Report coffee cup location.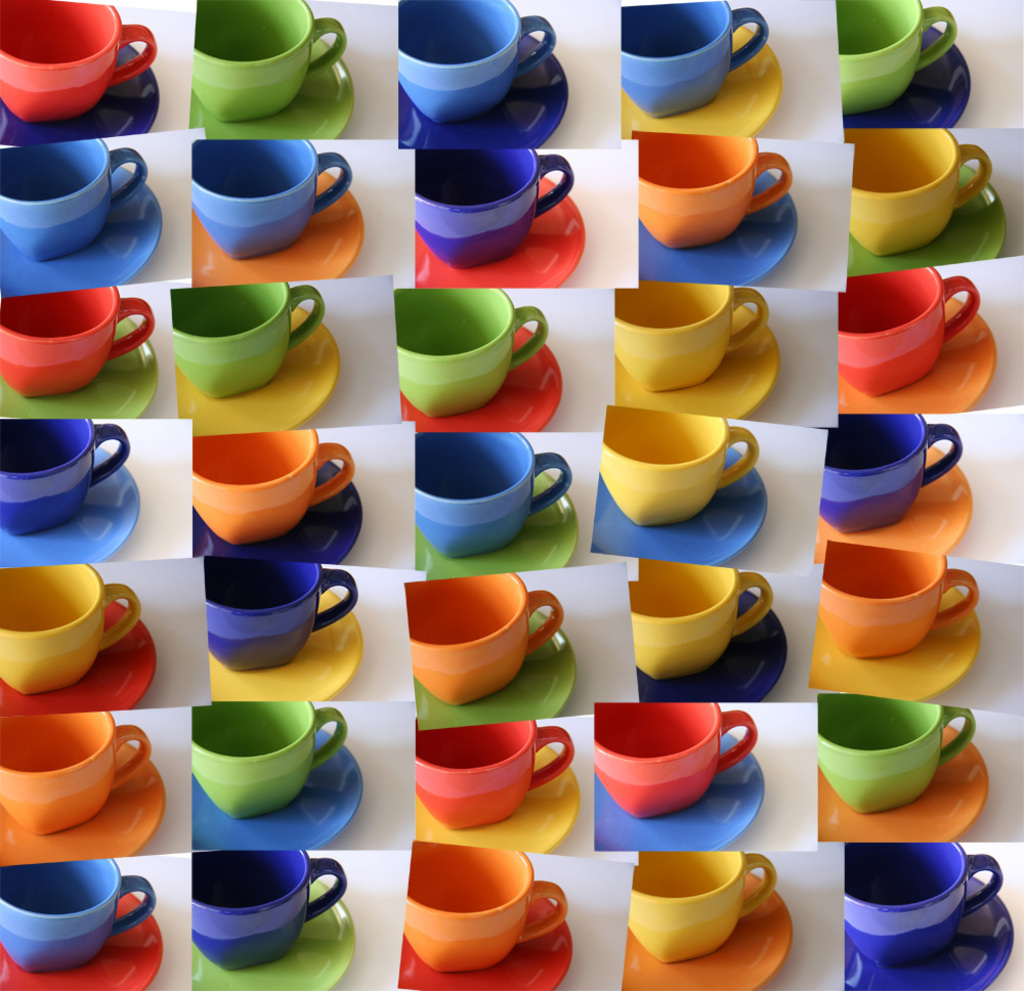
Report: bbox=[809, 251, 982, 397].
